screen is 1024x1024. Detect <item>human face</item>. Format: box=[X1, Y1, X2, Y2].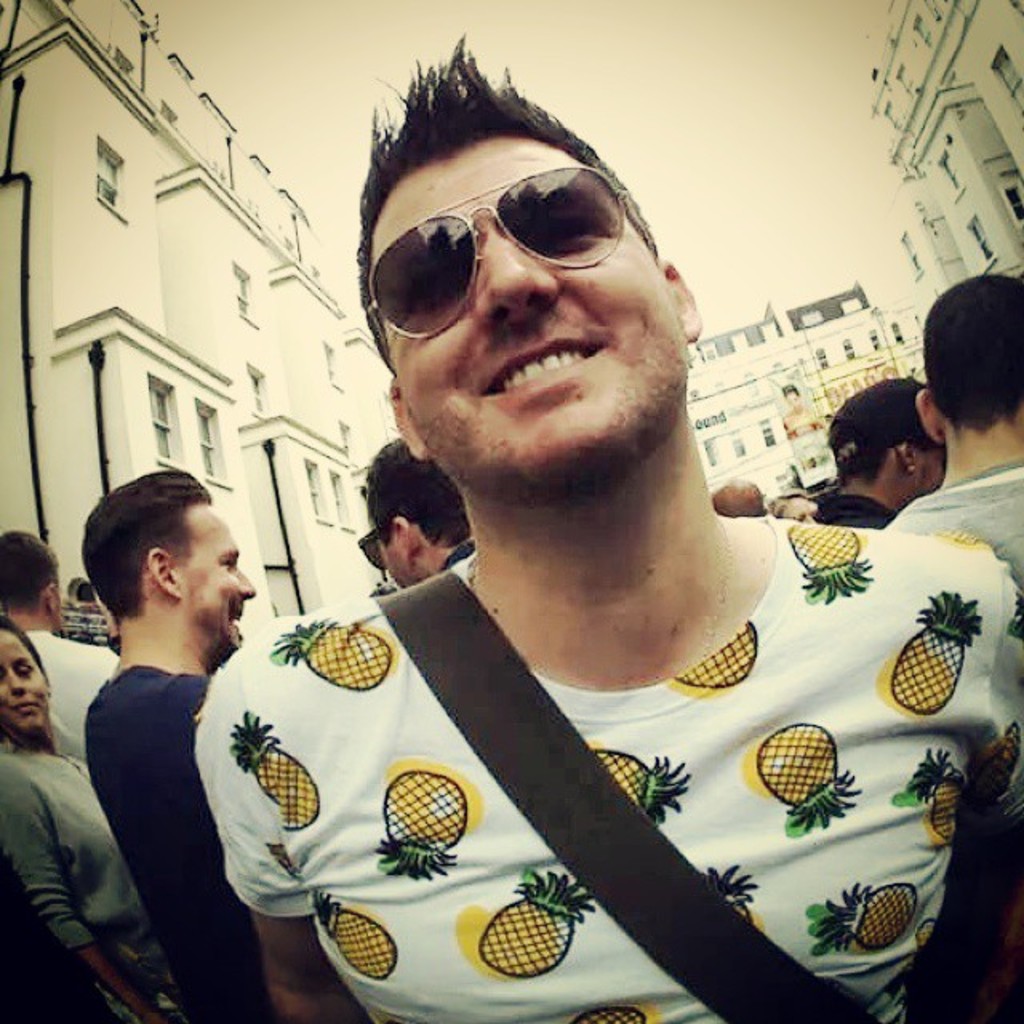
box=[3, 630, 46, 728].
